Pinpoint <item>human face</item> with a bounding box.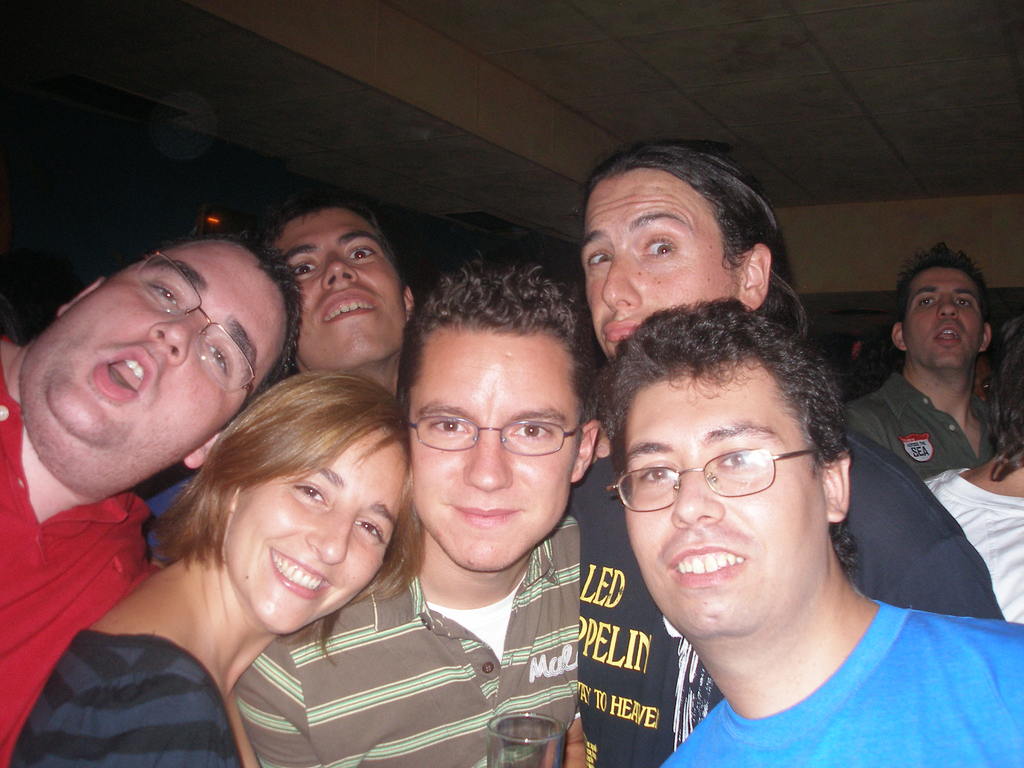
Rect(26, 237, 288, 454).
